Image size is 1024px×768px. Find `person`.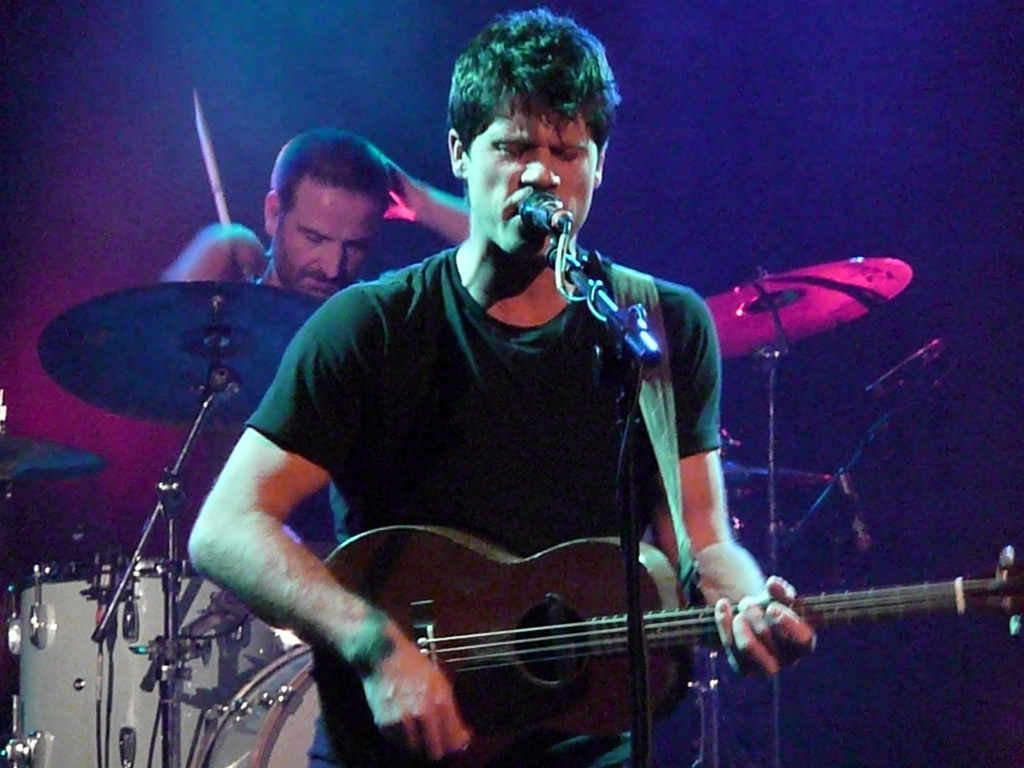
x1=187, y1=8, x2=816, y2=767.
